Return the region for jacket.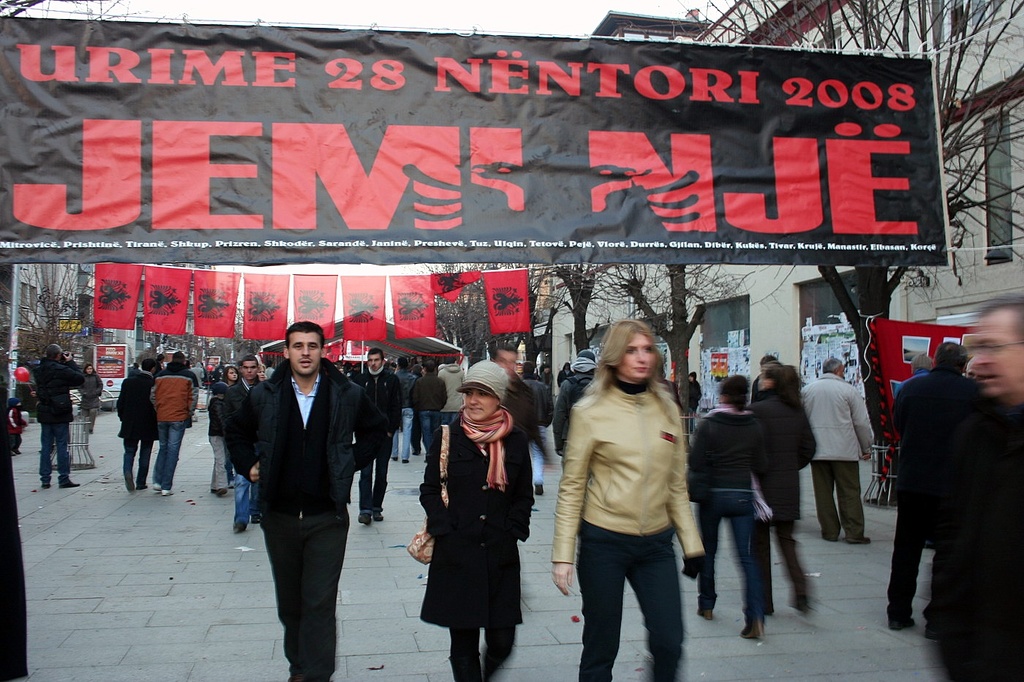
[x1=553, y1=355, x2=709, y2=571].
